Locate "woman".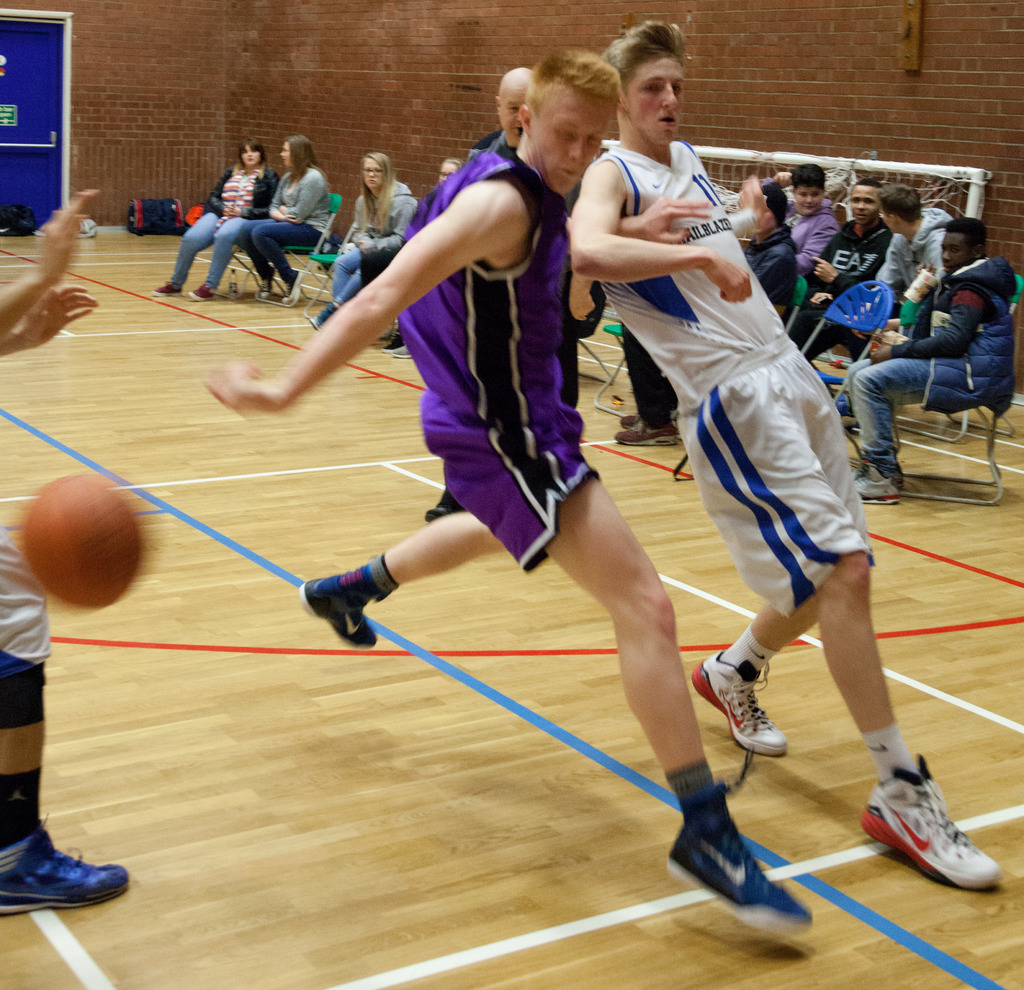
Bounding box: detection(243, 138, 332, 297).
